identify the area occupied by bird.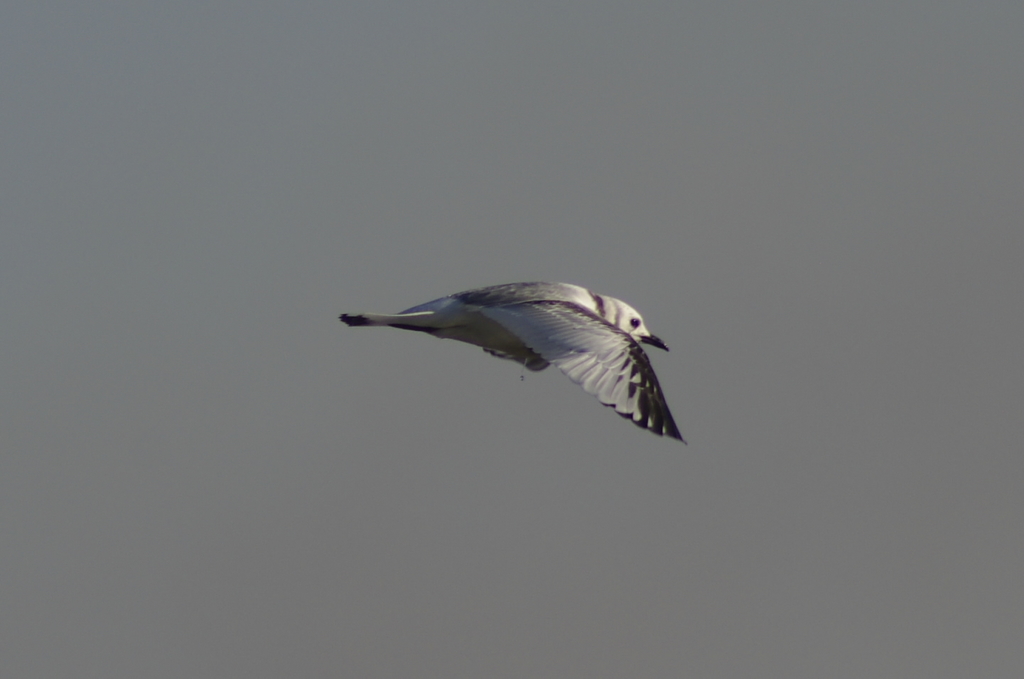
Area: crop(333, 278, 685, 445).
